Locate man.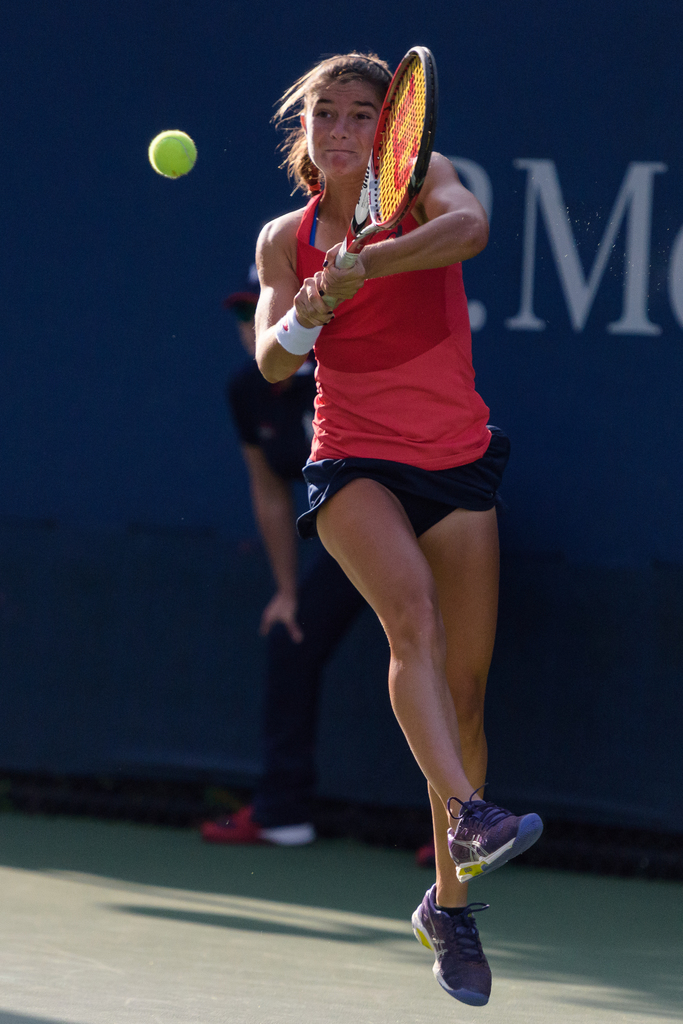
Bounding box: crop(198, 260, 435, 872).
